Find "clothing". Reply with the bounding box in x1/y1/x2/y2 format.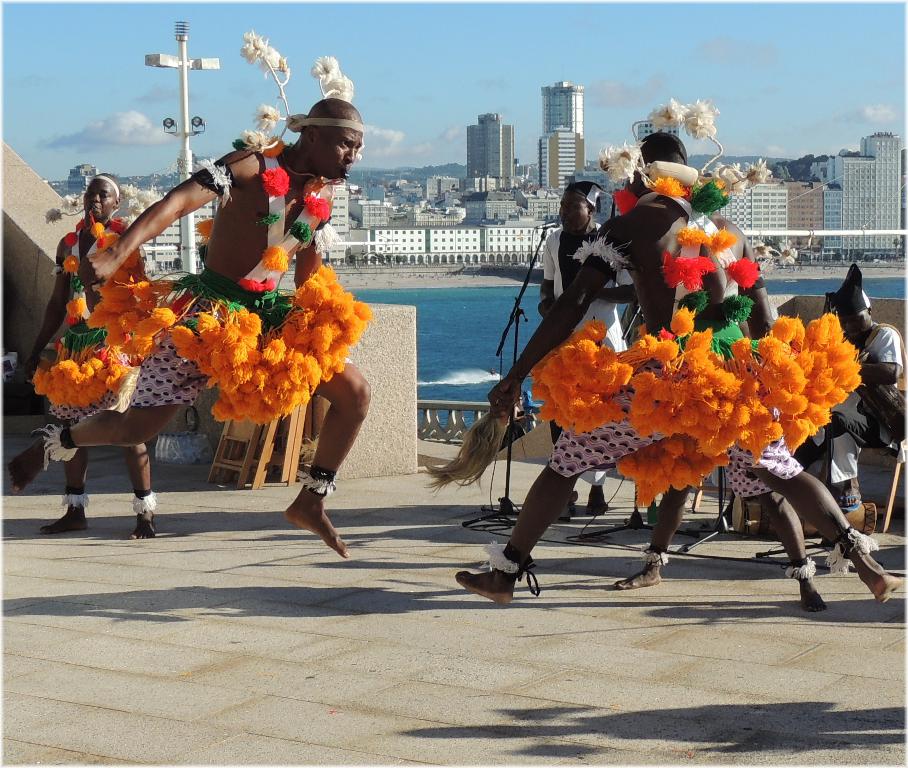
548/193/799/496.
